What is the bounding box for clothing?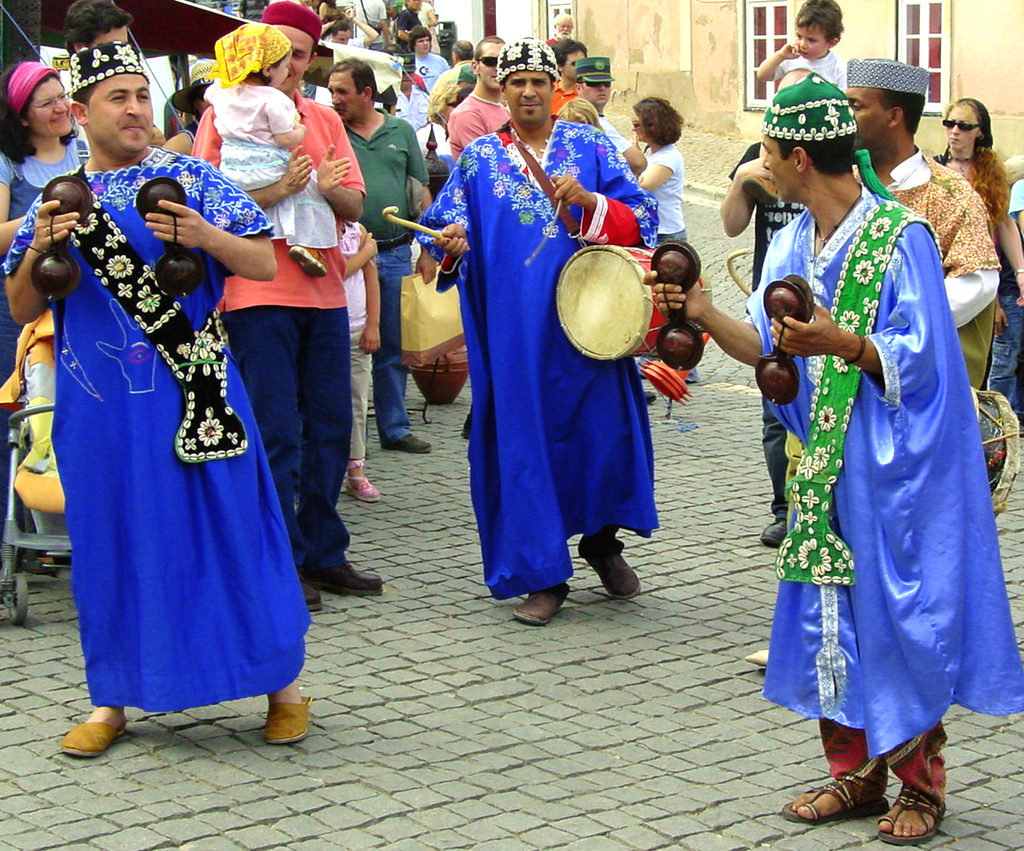
region(344, 109, 436, 448).
